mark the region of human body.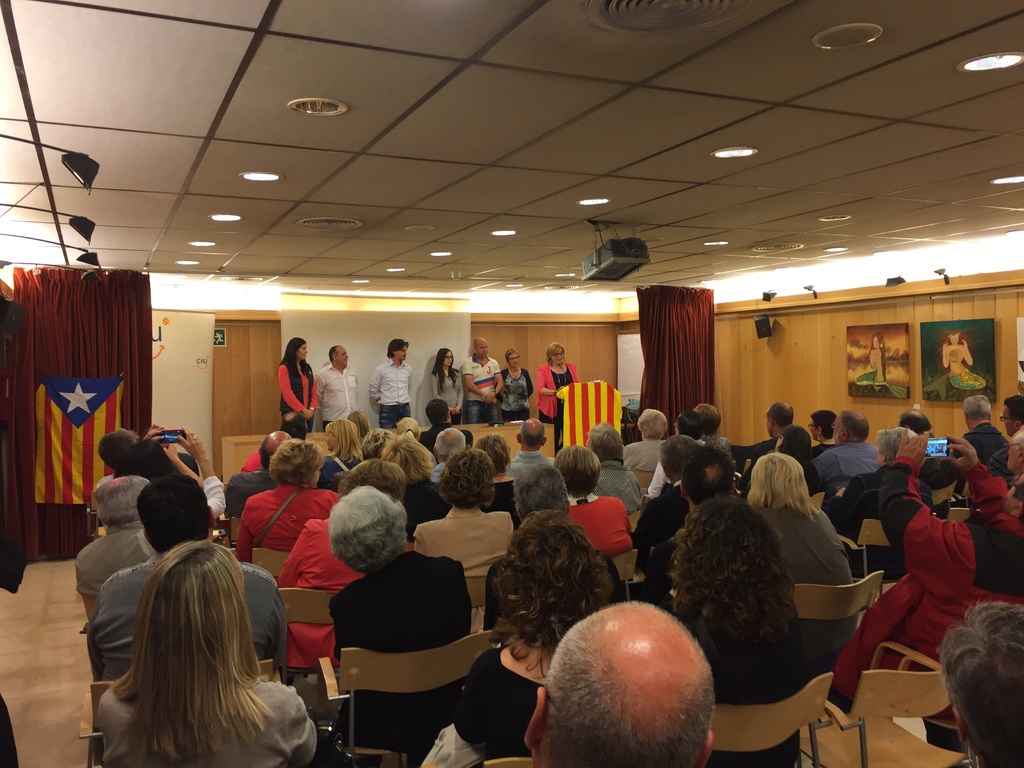
Region: Rect(78, 429, 232, 628).
